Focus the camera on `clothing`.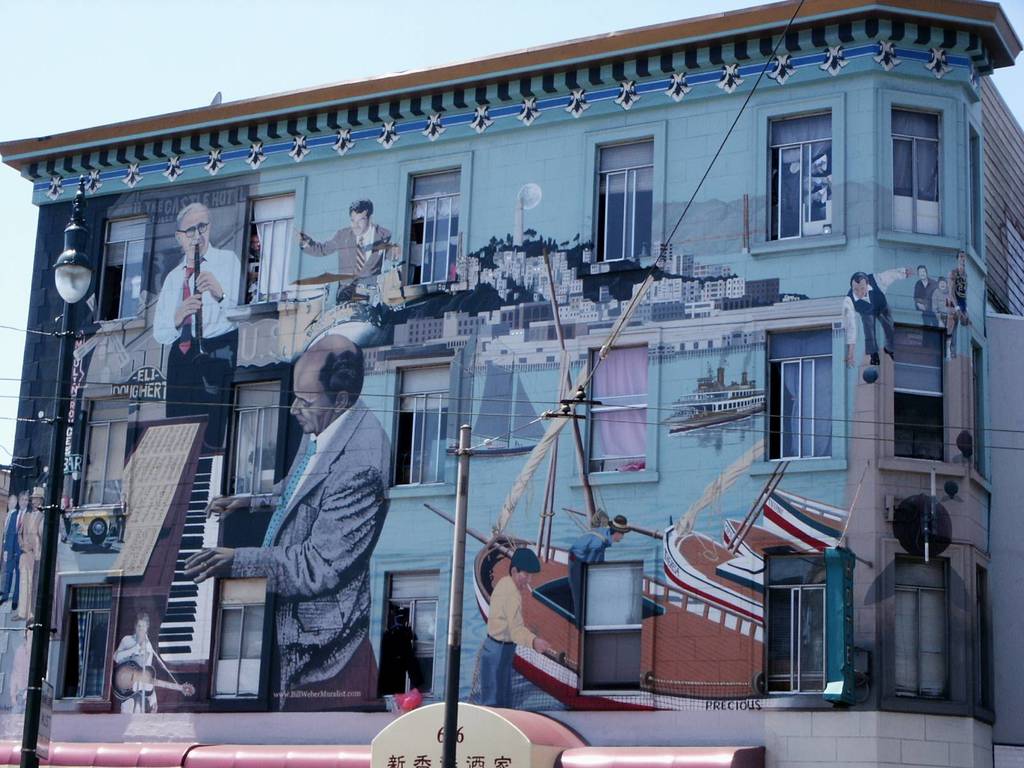
Focus region: <box>567,524,612,620</box>.
